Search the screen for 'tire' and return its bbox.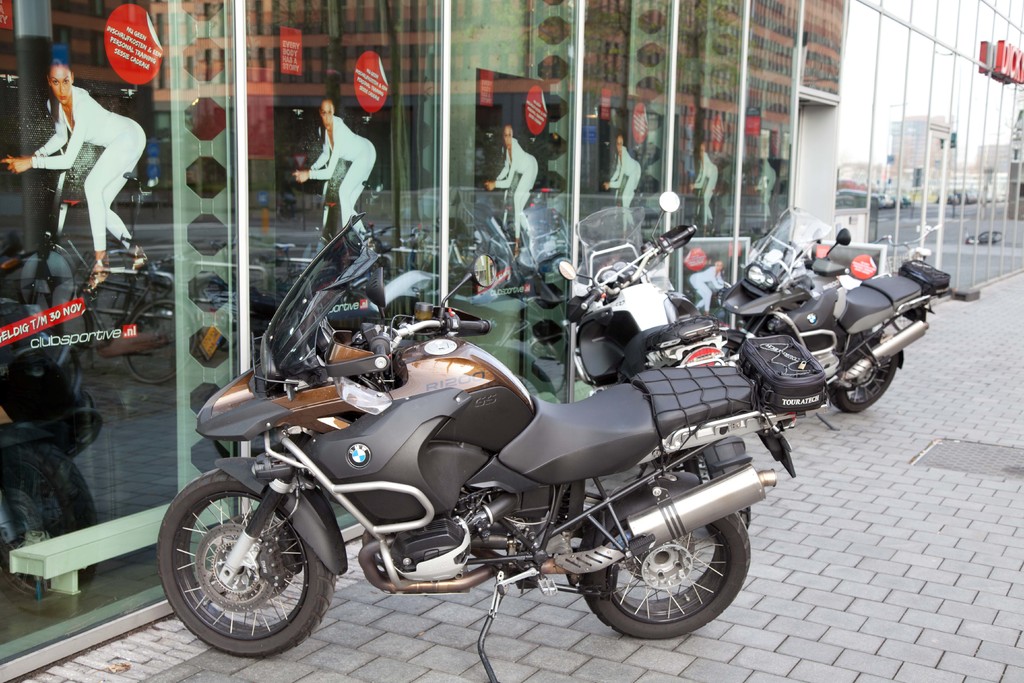
Found: x1=831, y1=352, x2=897, y2=410.
